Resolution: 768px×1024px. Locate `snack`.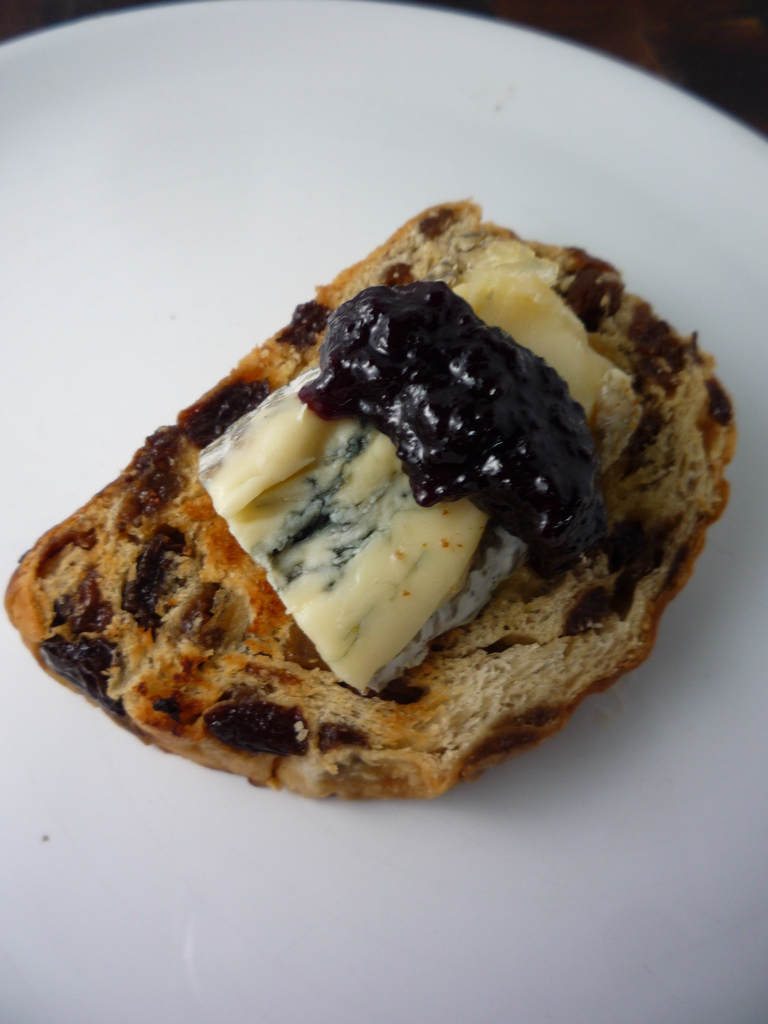
bbox=(28, 264, 698, 804).
